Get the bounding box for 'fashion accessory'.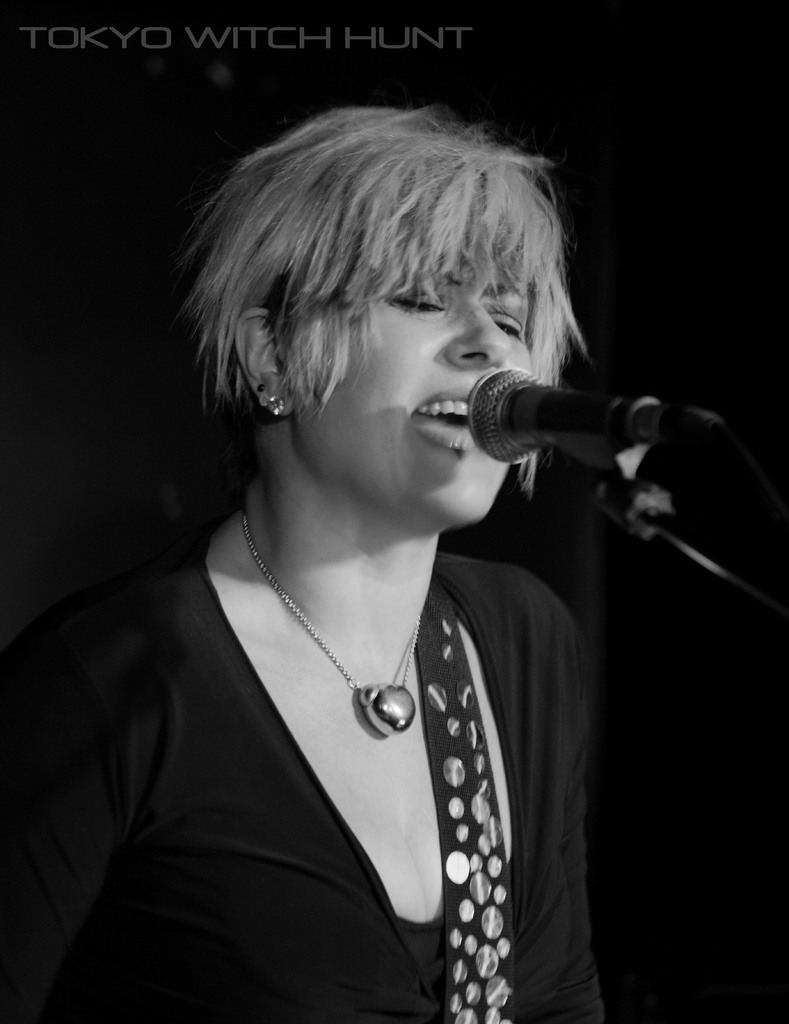
<region>238, 507, 415, 737</region>.
